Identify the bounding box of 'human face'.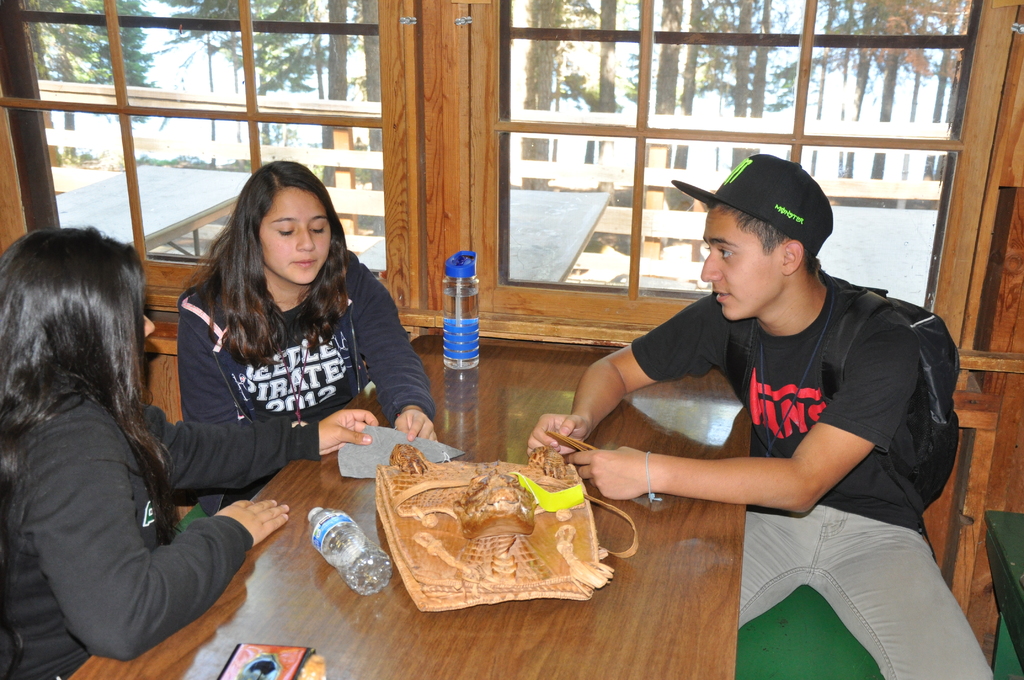
x1=253 y1=188 x2=330 y2=285.
